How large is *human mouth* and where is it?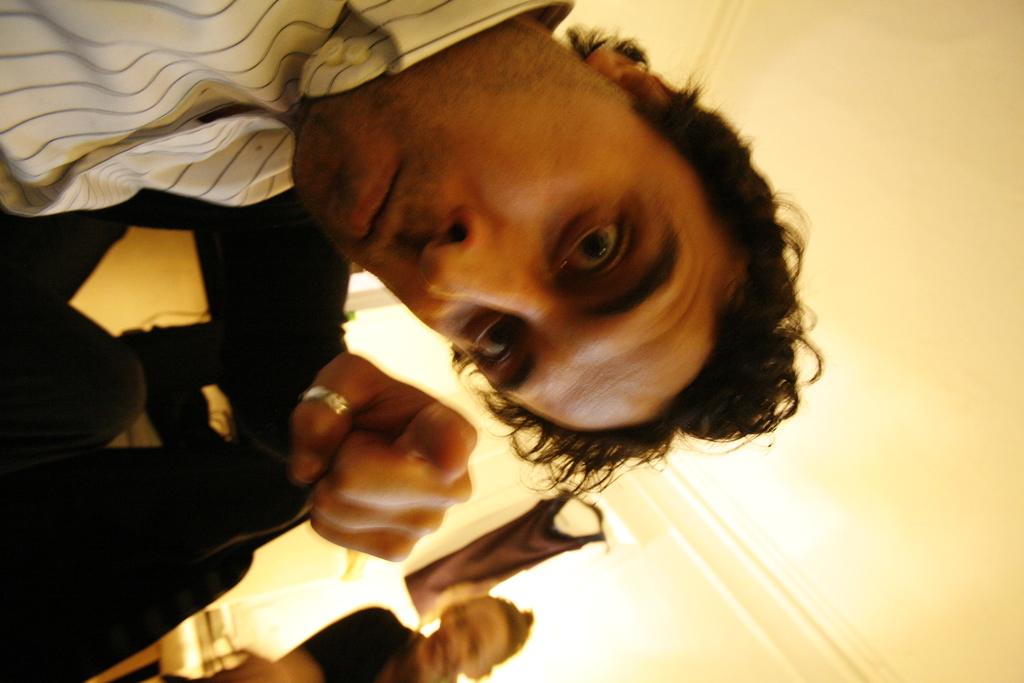
Bounding box: 426 630 452 682.
